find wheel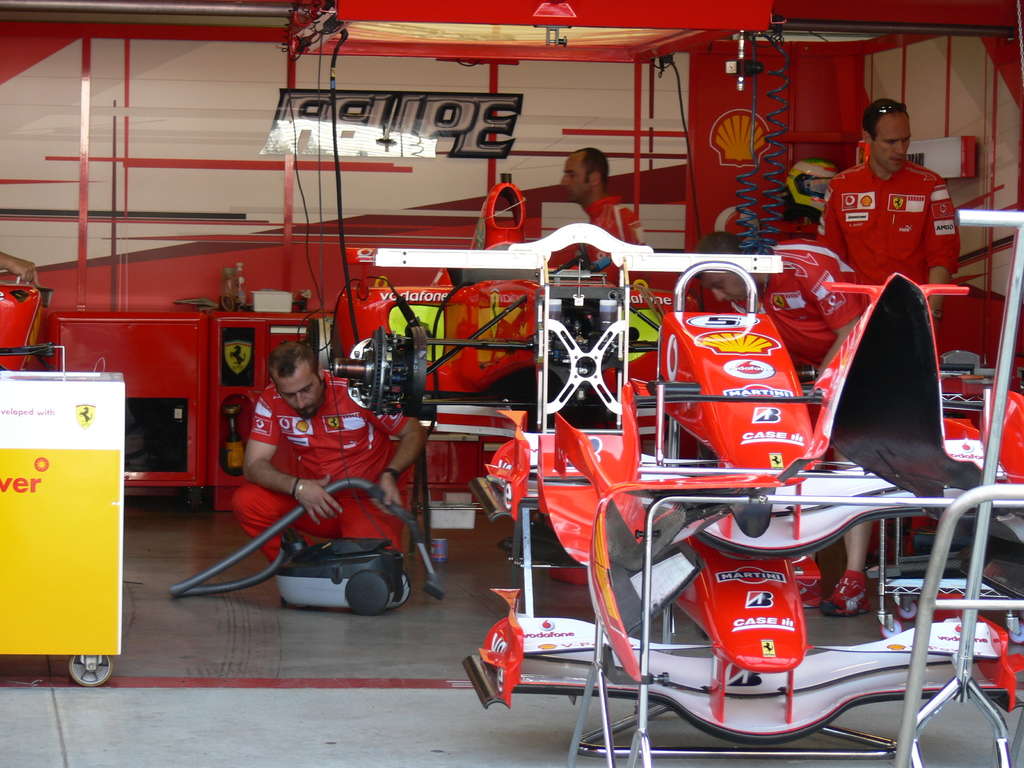
<box>67,650,117,689</box>
